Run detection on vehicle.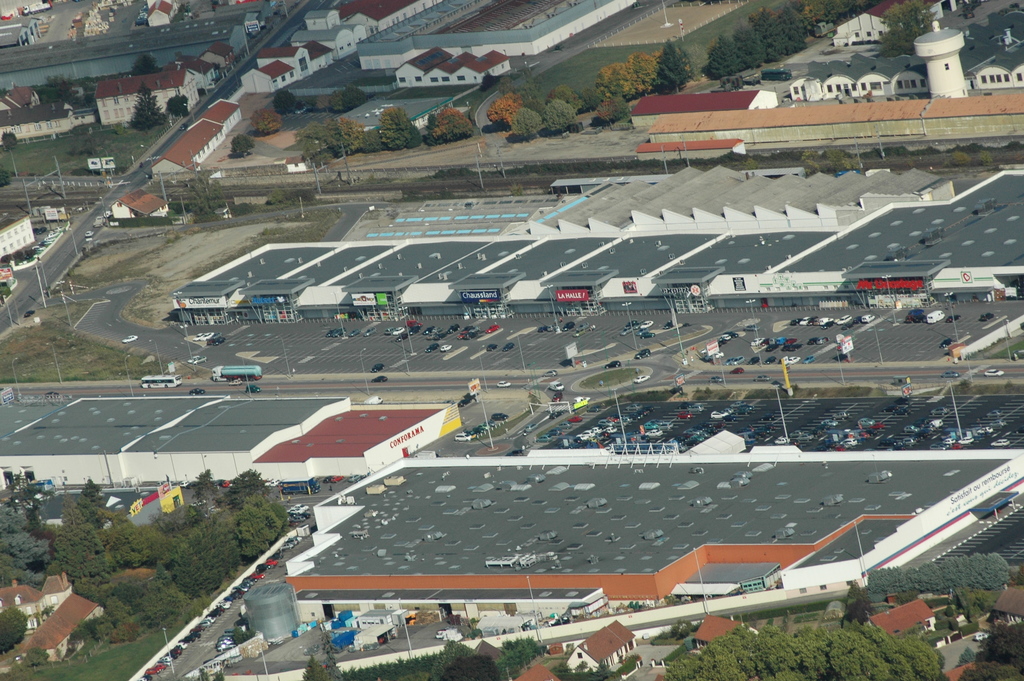
Result: select_region(506, 339, 516, 354).
